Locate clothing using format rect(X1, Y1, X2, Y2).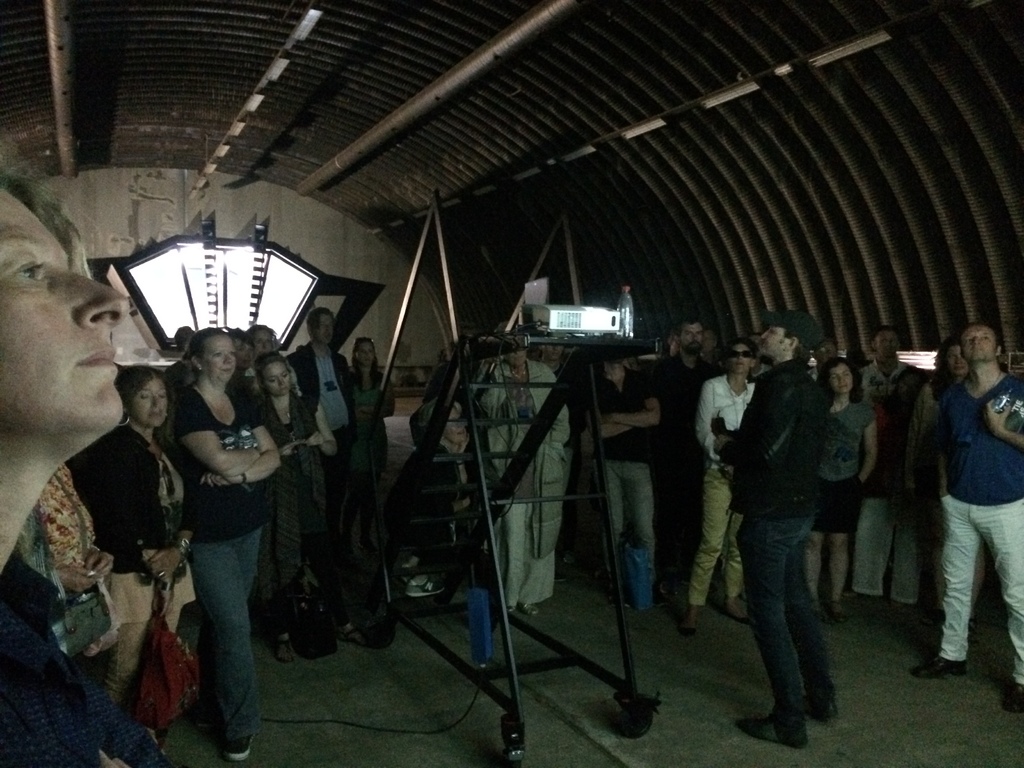
rect(820, 381, 874, 513).
